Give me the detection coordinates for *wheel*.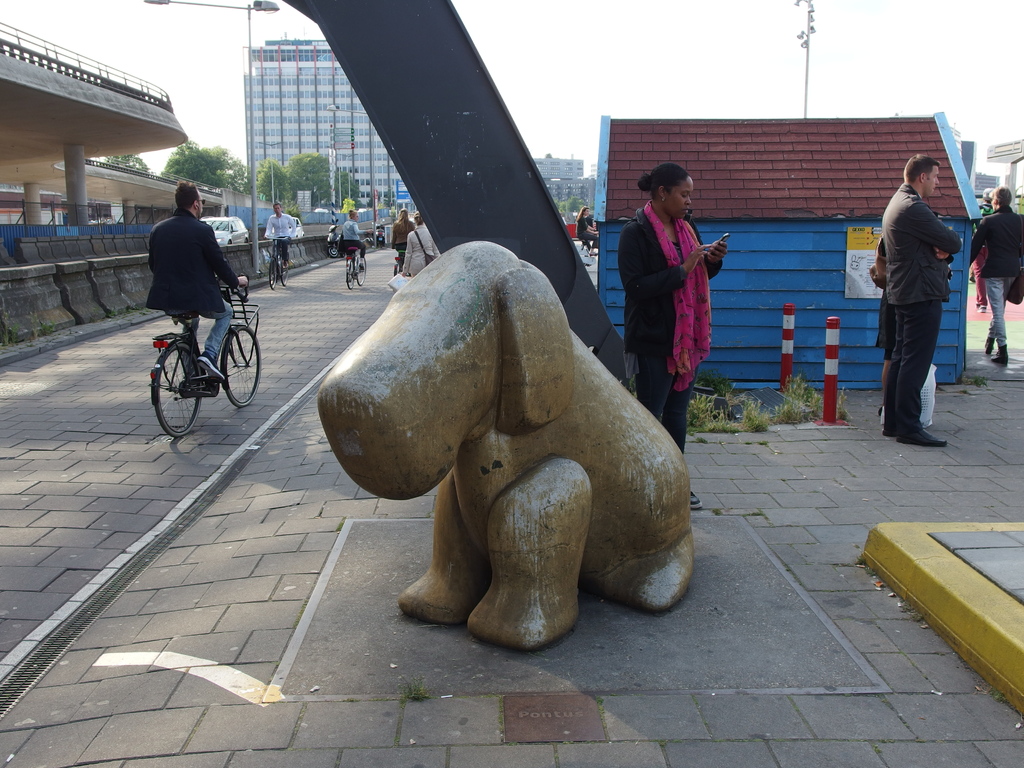
(x1=391, y1=260, x2=401, y2=273).
